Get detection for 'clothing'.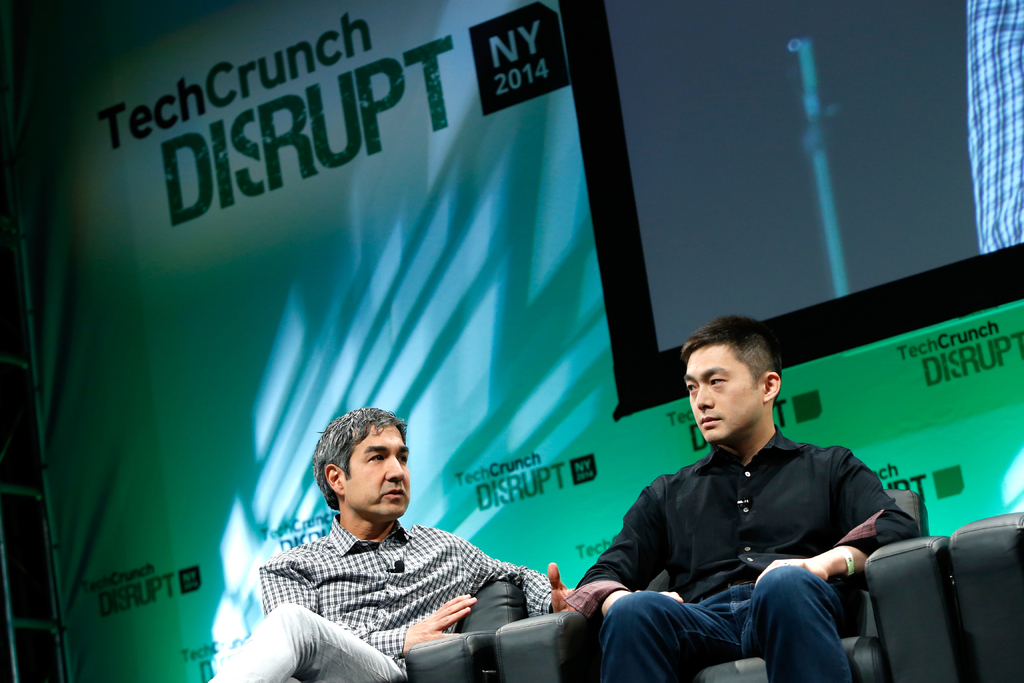
Detection: 217,513,562,682.
